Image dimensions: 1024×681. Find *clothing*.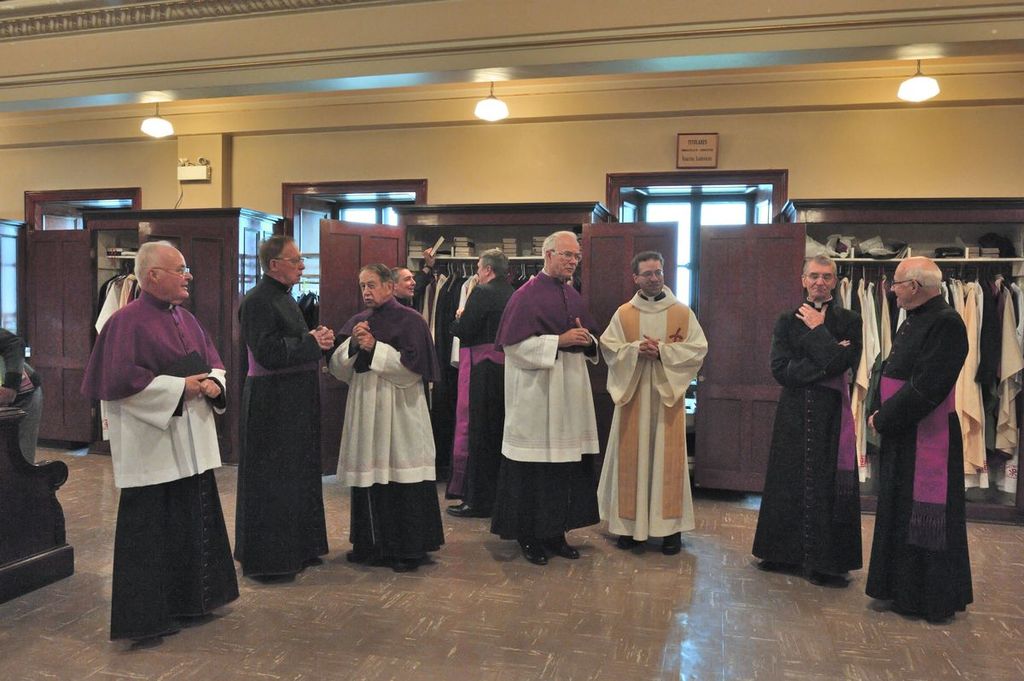
84 270 228 628.
